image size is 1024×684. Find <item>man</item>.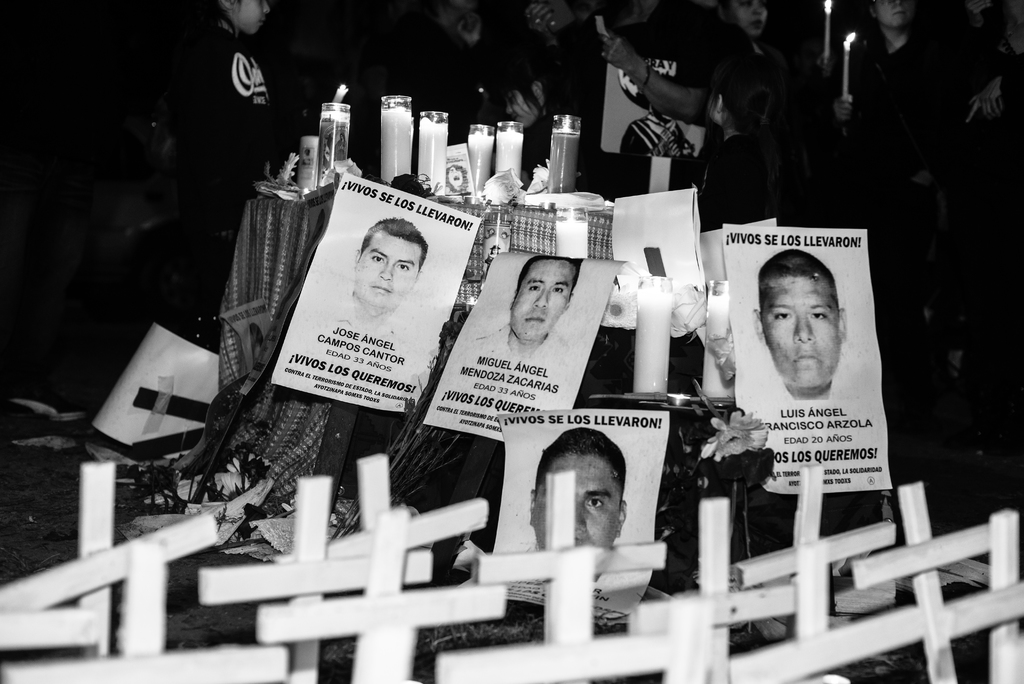
box(522, 428, 640, 589).
